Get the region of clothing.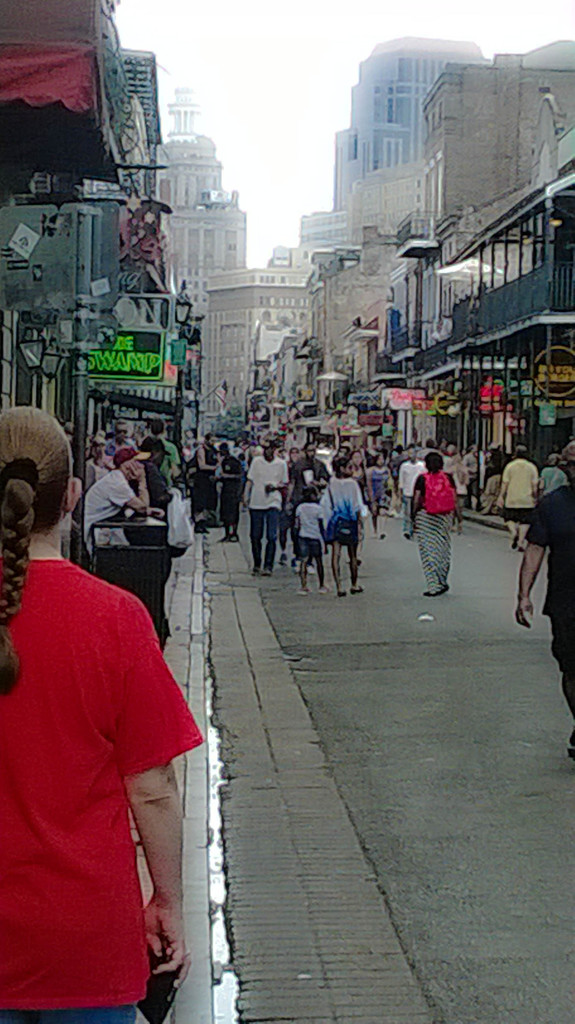
[503,503,529,529].
